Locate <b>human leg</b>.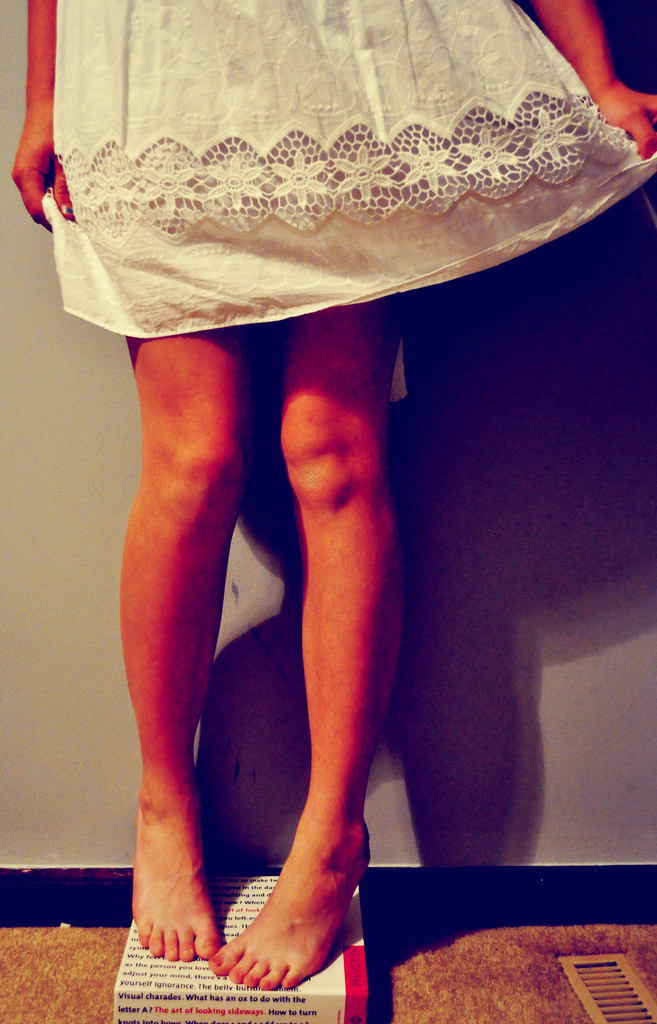
Bounding box: BBox(59, 0, 247, 960).
